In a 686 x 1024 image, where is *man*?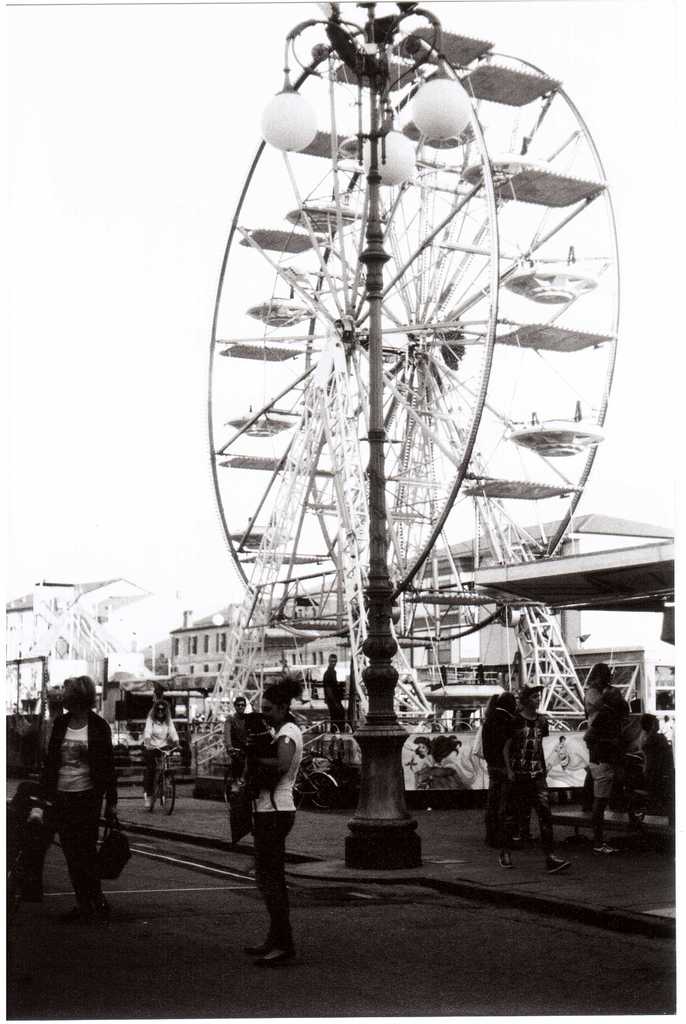
[x1=319, y1=652, x2=349, y2=735].
